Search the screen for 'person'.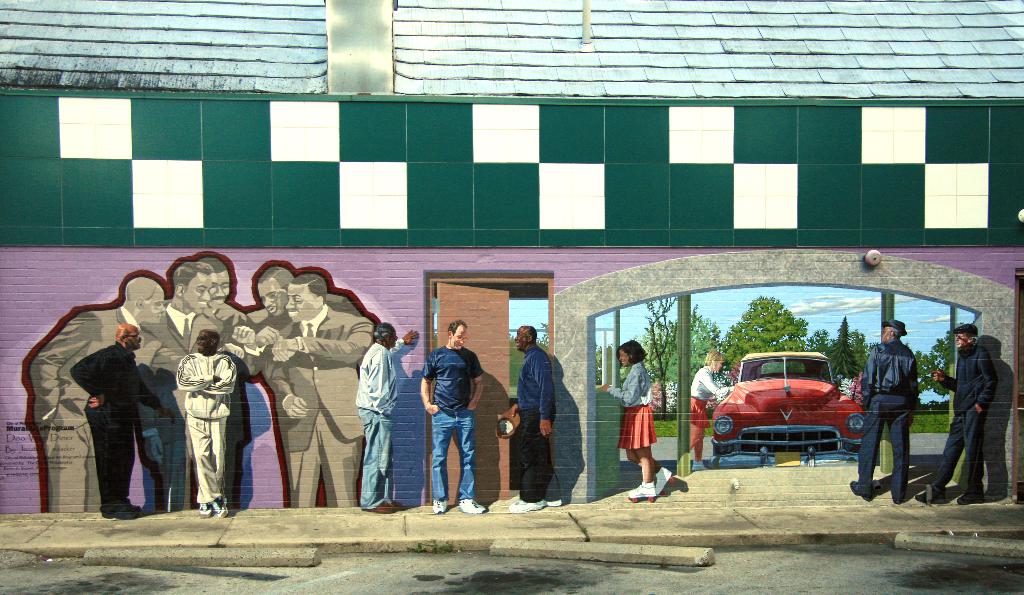
Found at rect(684, 357, 730, 471).
